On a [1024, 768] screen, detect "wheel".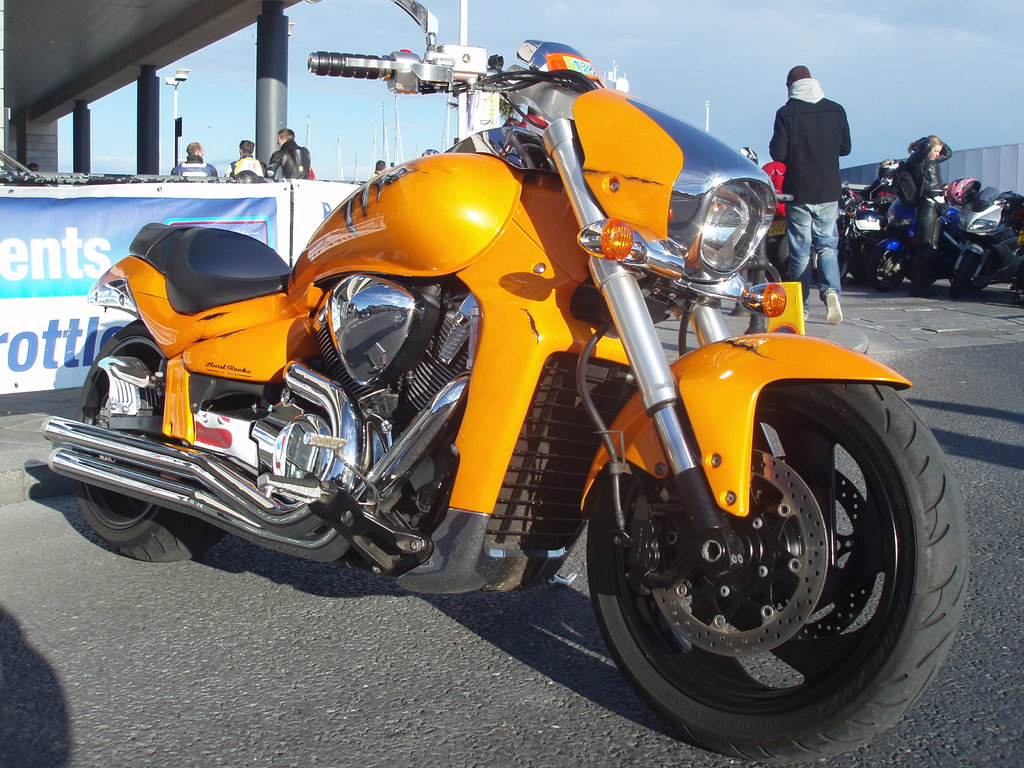
detection(872, 246, 900, 298).
